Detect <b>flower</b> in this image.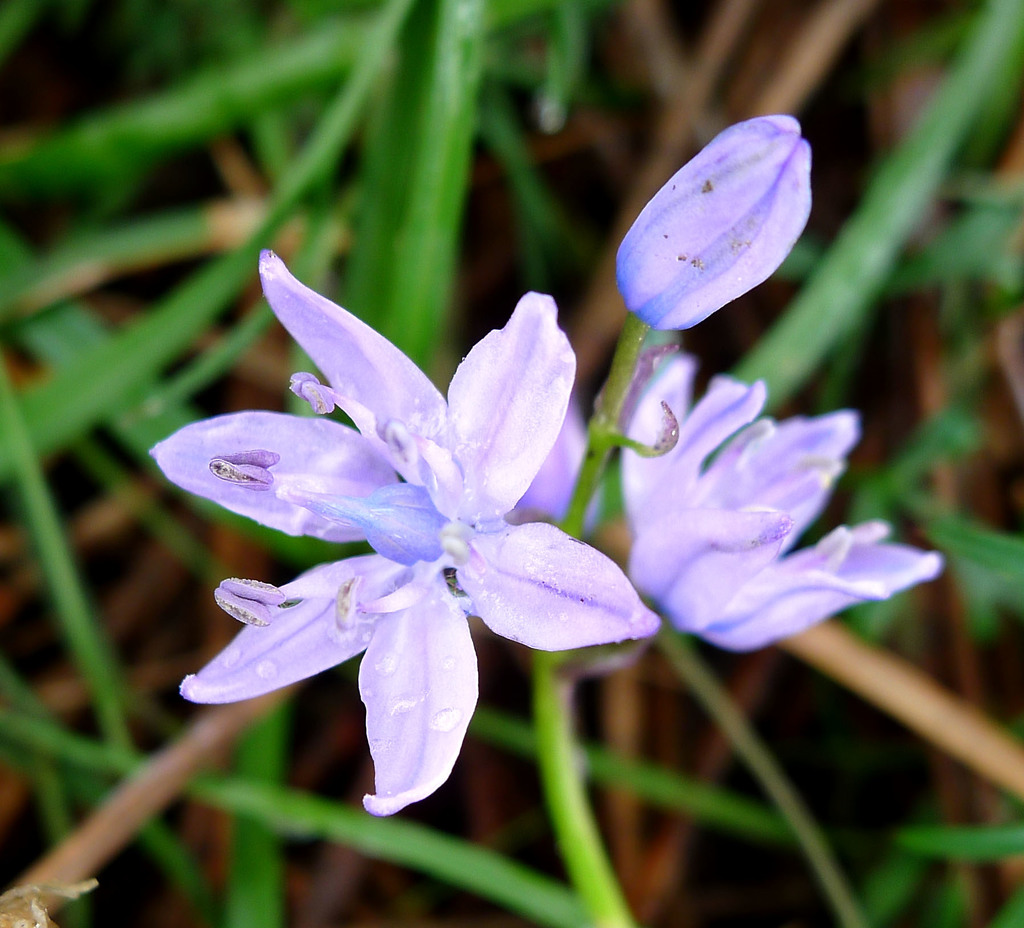
Detection: bbox=(616, 114, 821, 349).
